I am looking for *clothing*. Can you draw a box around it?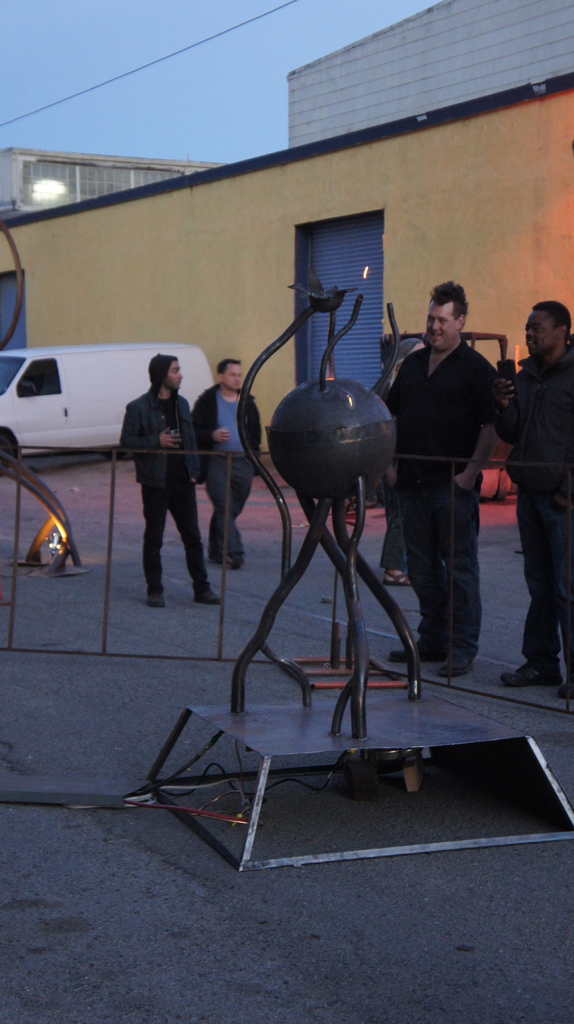
Sure, the bounding box is detection(117, 354, 211, 595).
